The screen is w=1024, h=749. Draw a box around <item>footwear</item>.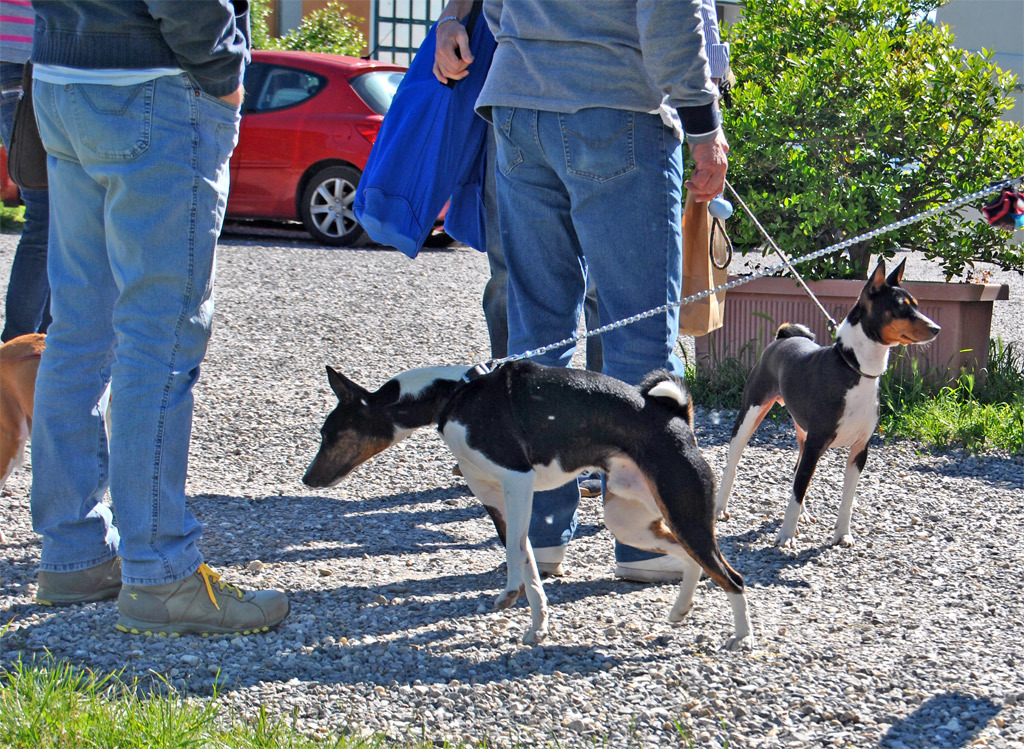
(520,533,561,577).
